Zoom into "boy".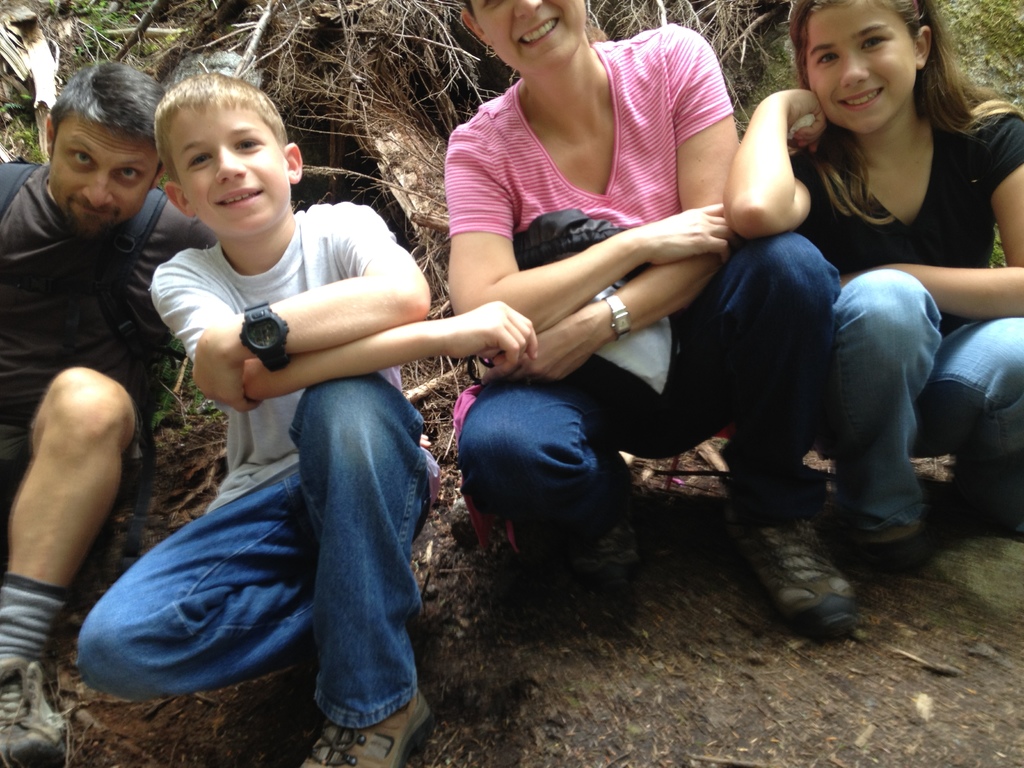
Zoom target: 70:72:542:767.
